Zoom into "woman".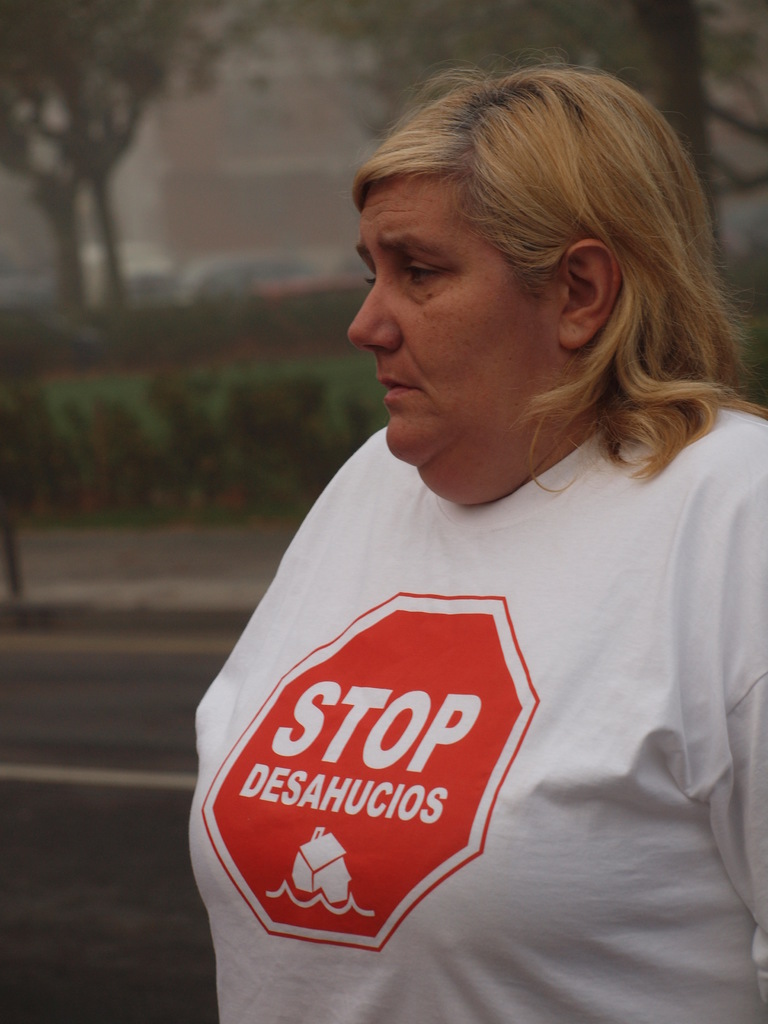
Zoom target: (left=165, top=41, right=767, bottom=1023).
